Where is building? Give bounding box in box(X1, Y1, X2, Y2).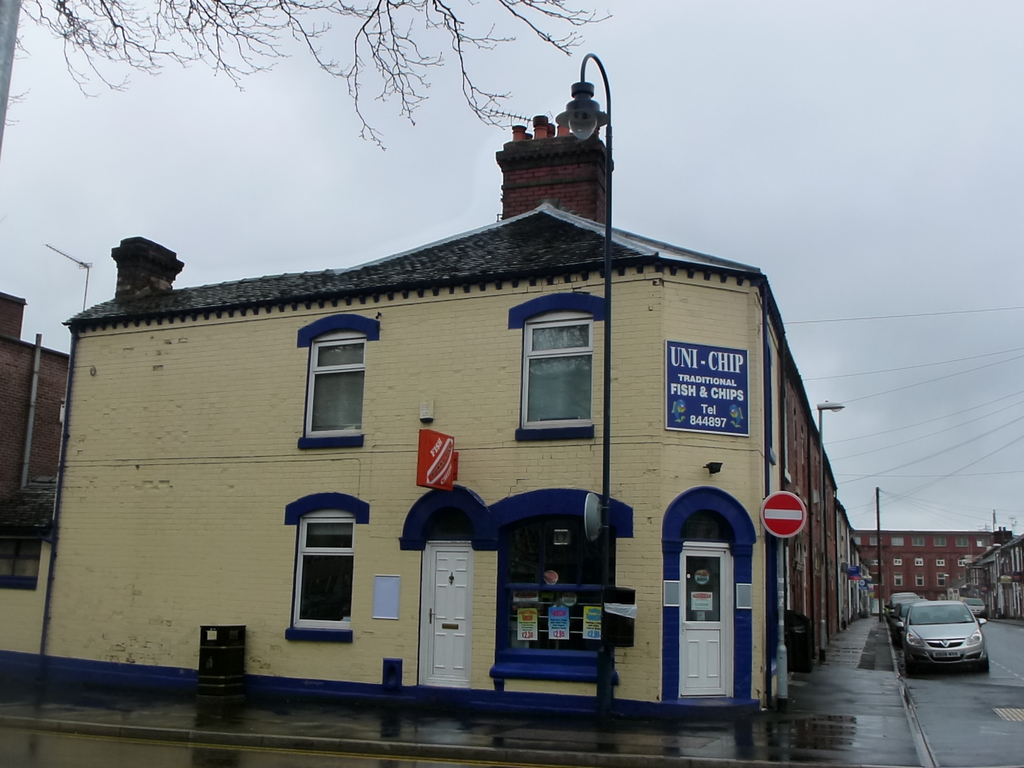
box(2, 292, 68, 524).
